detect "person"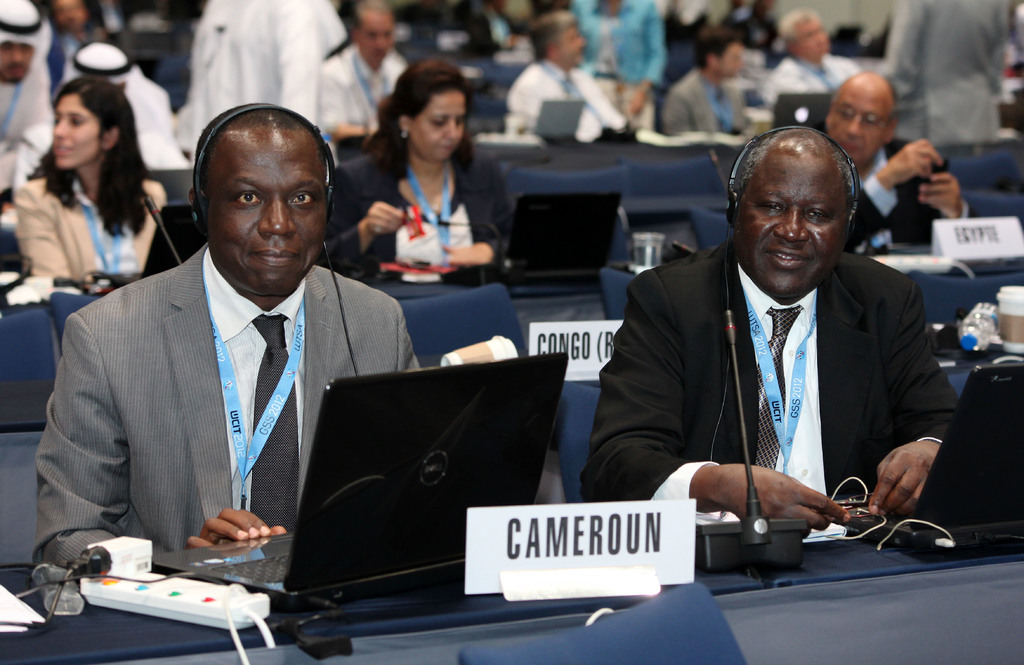
814,66,973,251
